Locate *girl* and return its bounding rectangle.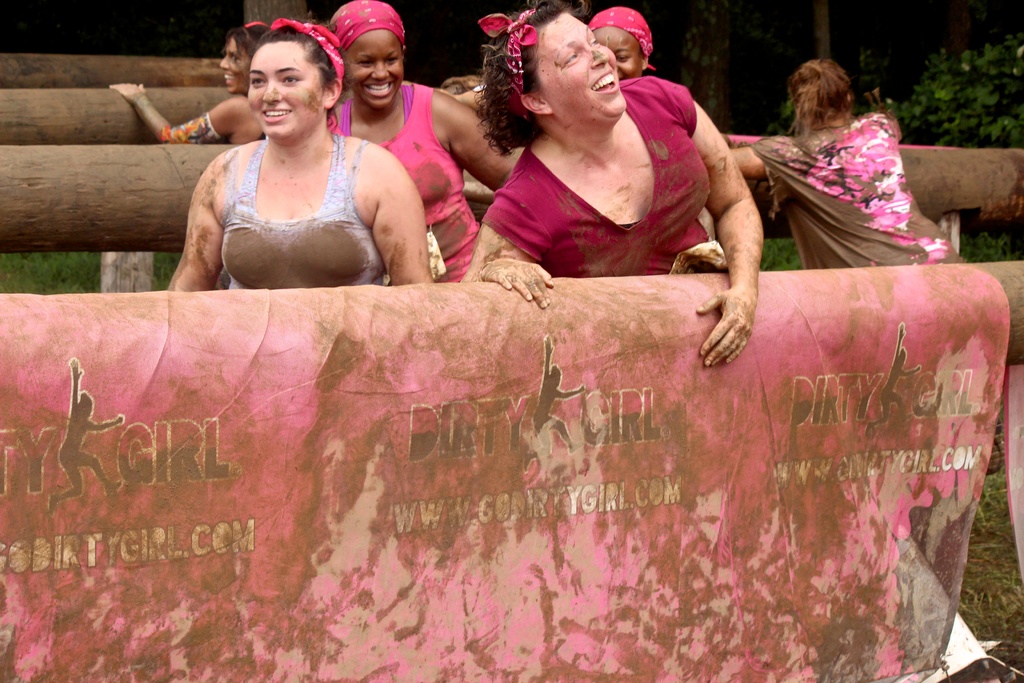
BBox(321, 0, 528, 284).
